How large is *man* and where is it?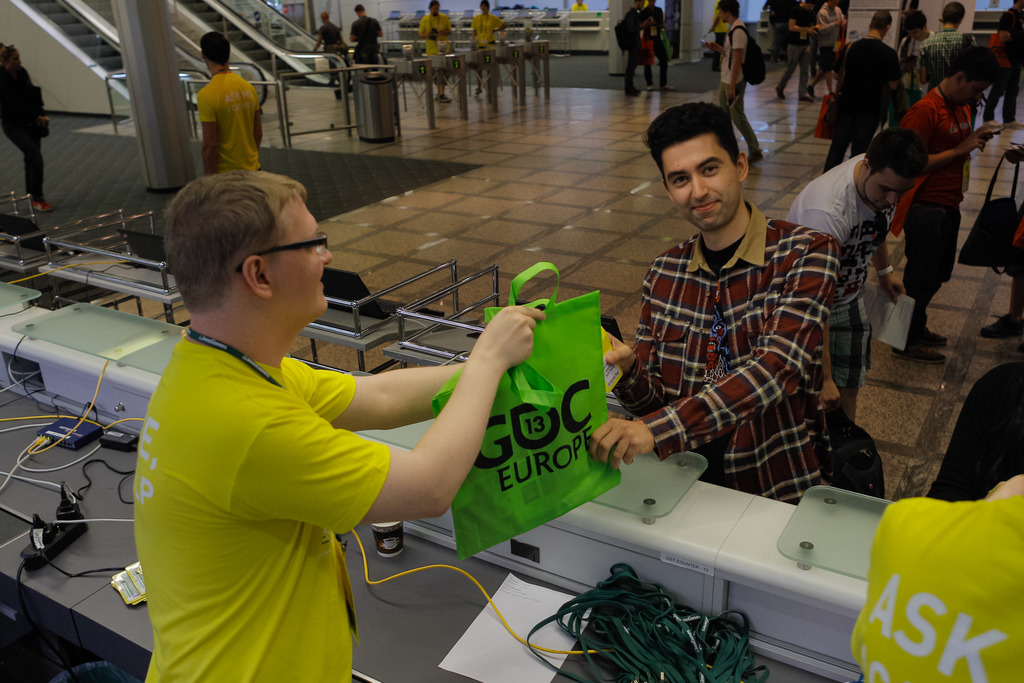
Bounding box: box(642, 0, 676, 90).
